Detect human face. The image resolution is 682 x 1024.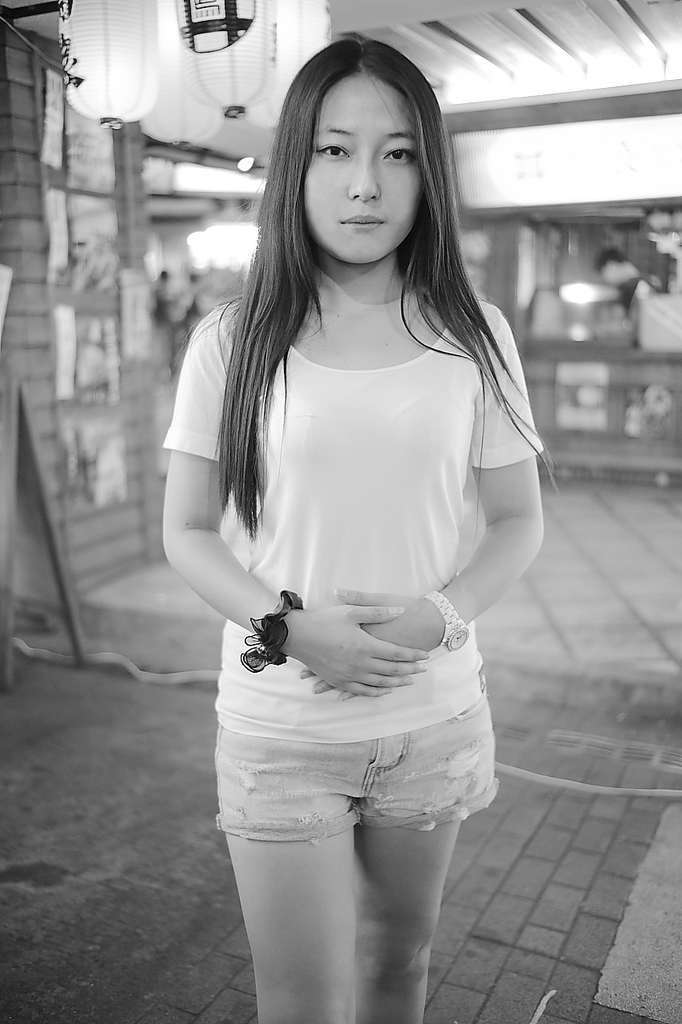
297, 77, 421, 272.
